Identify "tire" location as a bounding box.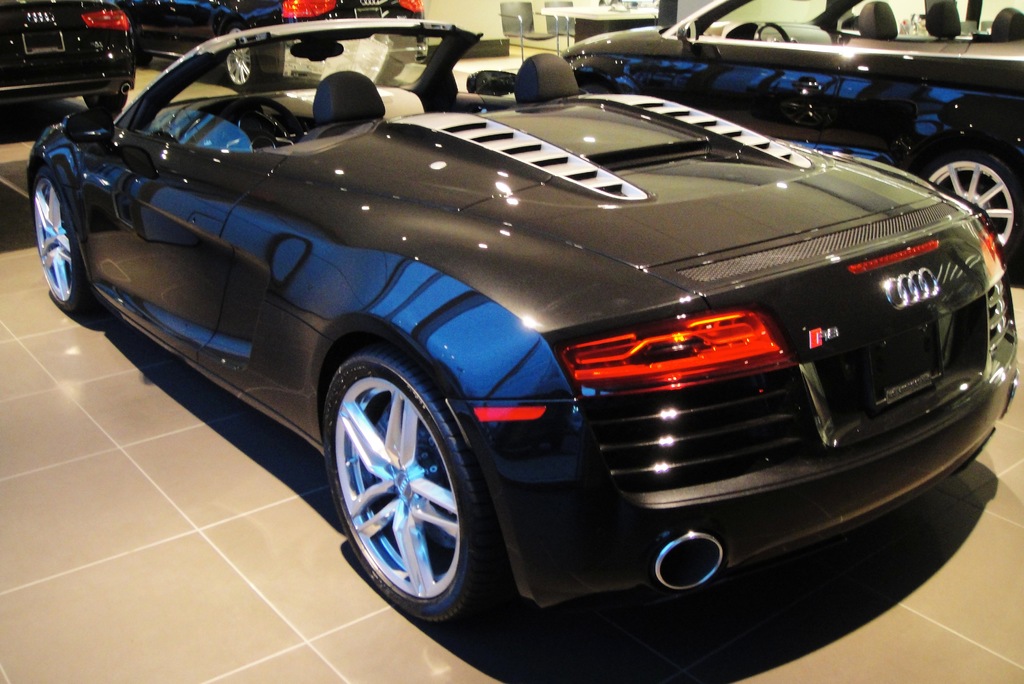
(29,161,95,322).
